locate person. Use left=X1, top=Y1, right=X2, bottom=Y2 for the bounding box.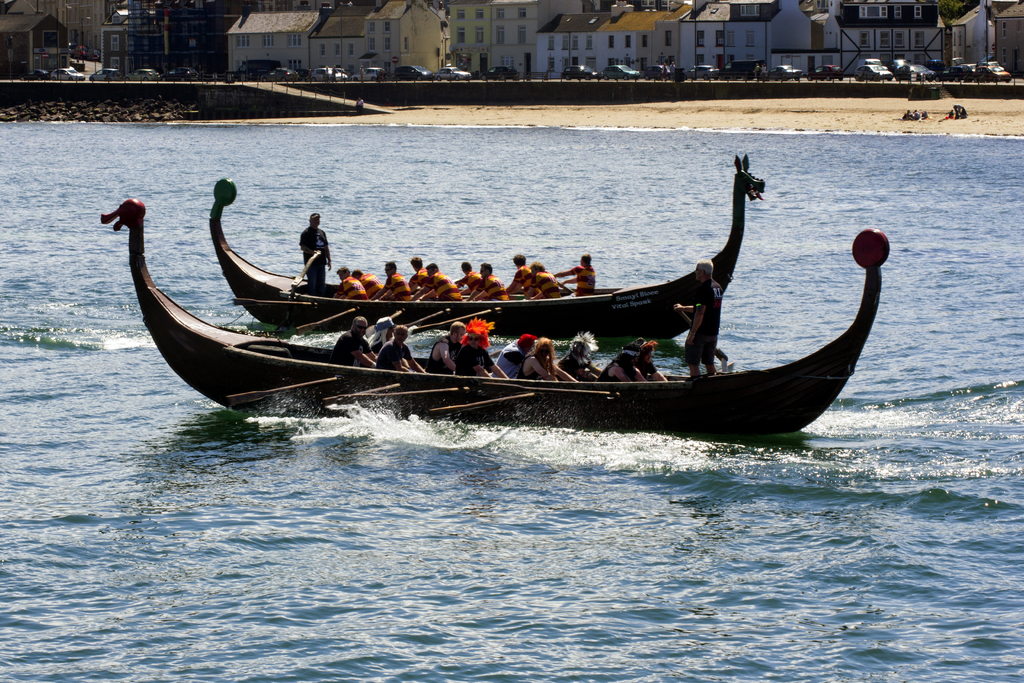
left=352, top=262, right=381, bottom=296.
